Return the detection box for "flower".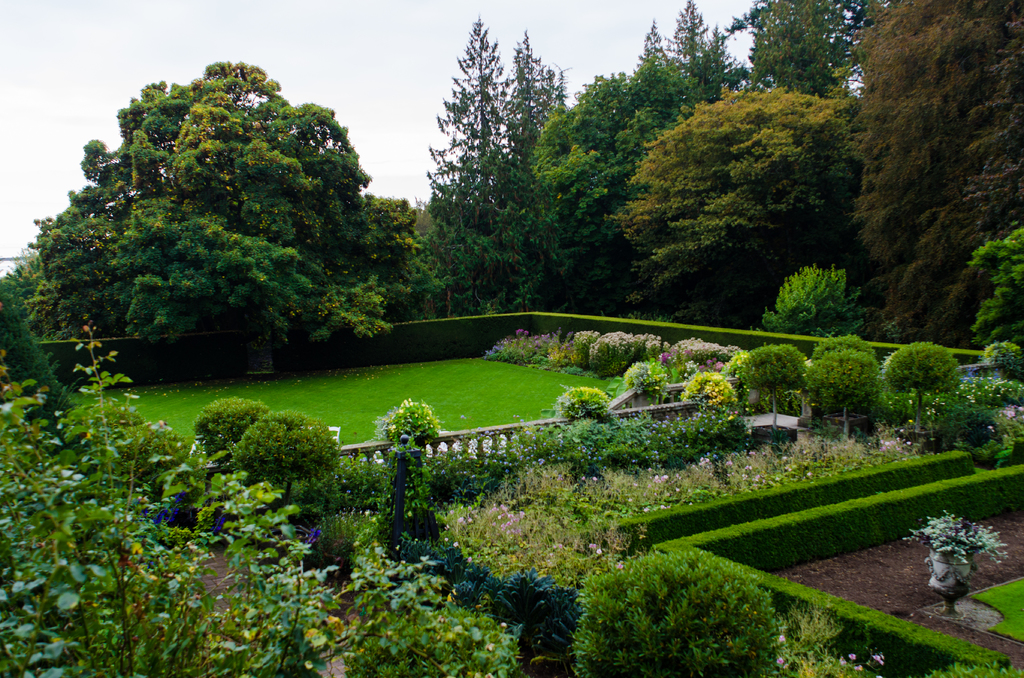
left=639, top=504, right=650, bottom=512.
